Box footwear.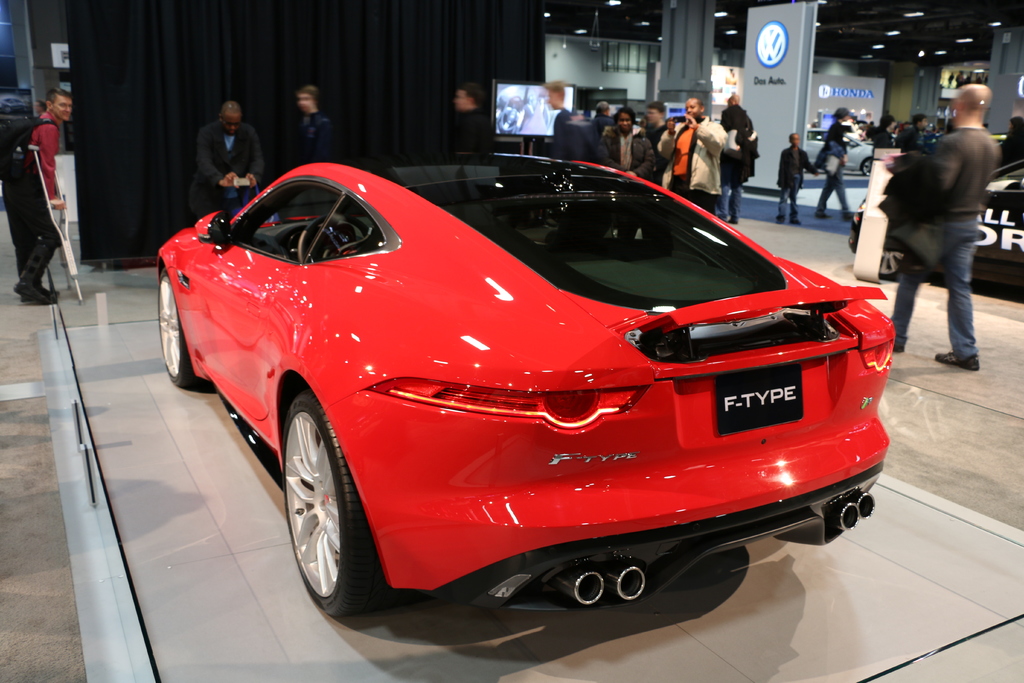
left=6, top=245, right=60, bottom=314.
